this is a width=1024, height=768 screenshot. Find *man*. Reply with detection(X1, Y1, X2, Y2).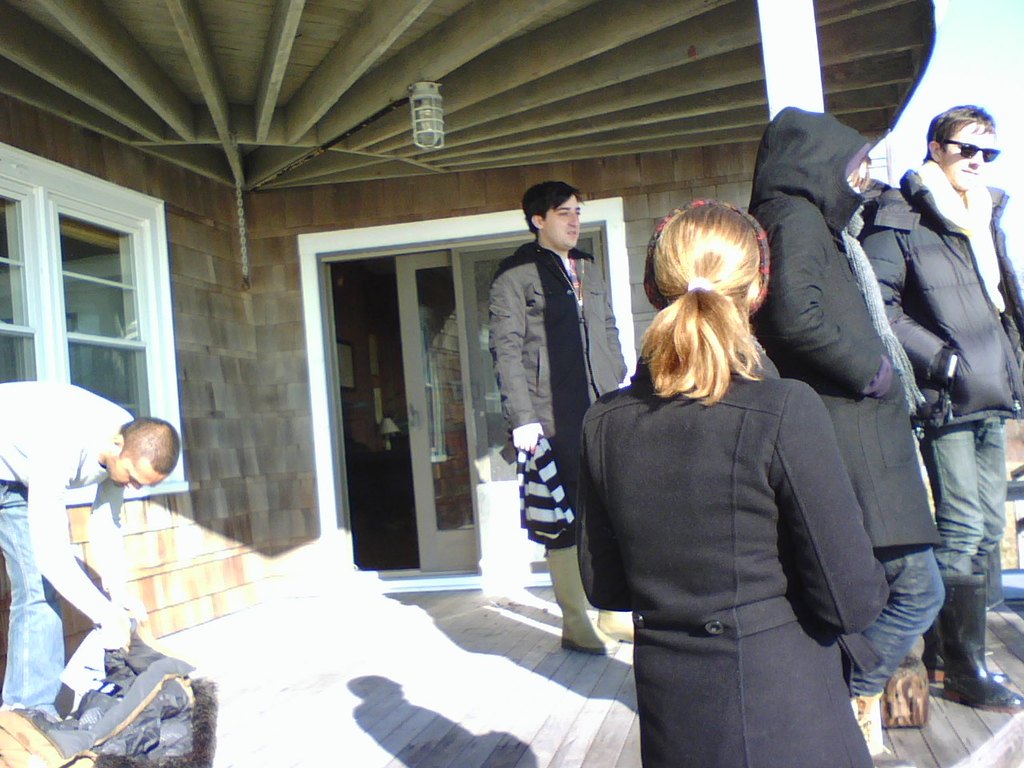
detection(857, 97, 1023, 713).
